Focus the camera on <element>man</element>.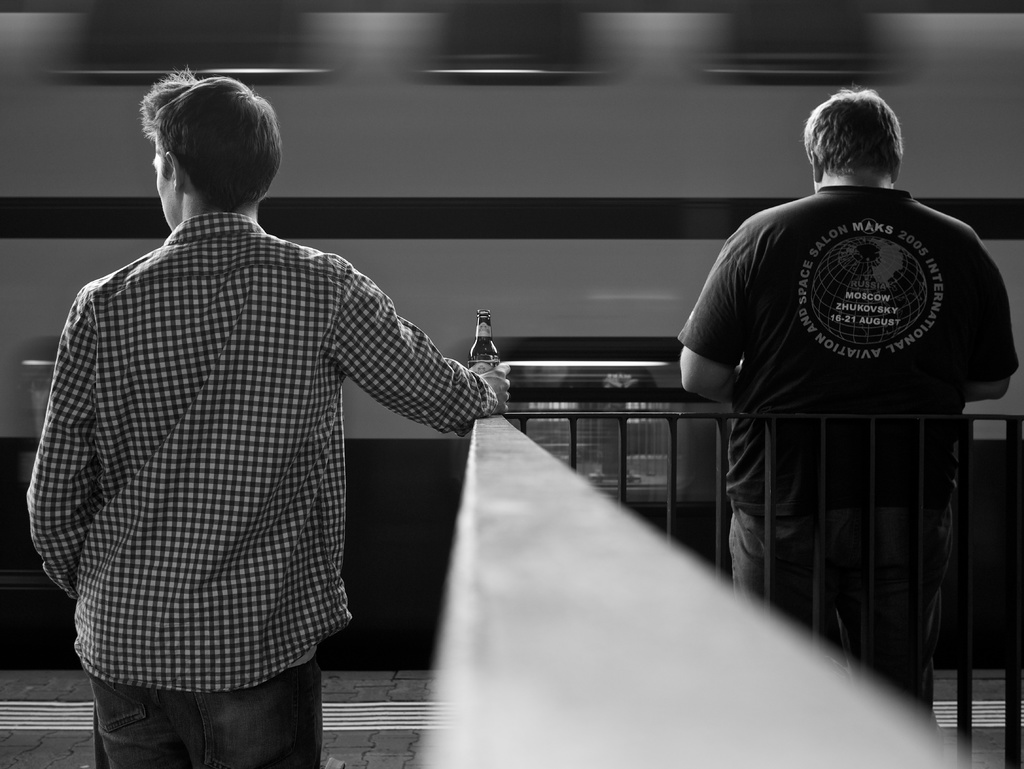
Focus region: select_region(675, 76, 997, 716).
